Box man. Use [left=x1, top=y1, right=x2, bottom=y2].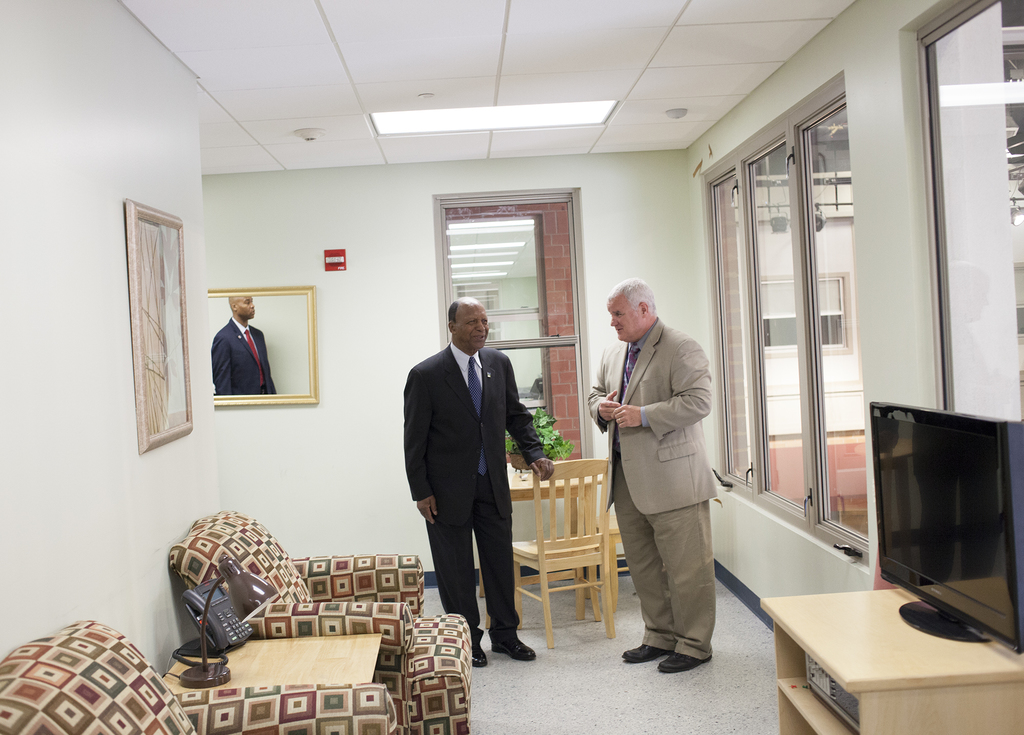
[left=400, top=299, right=557, bottom=661].
